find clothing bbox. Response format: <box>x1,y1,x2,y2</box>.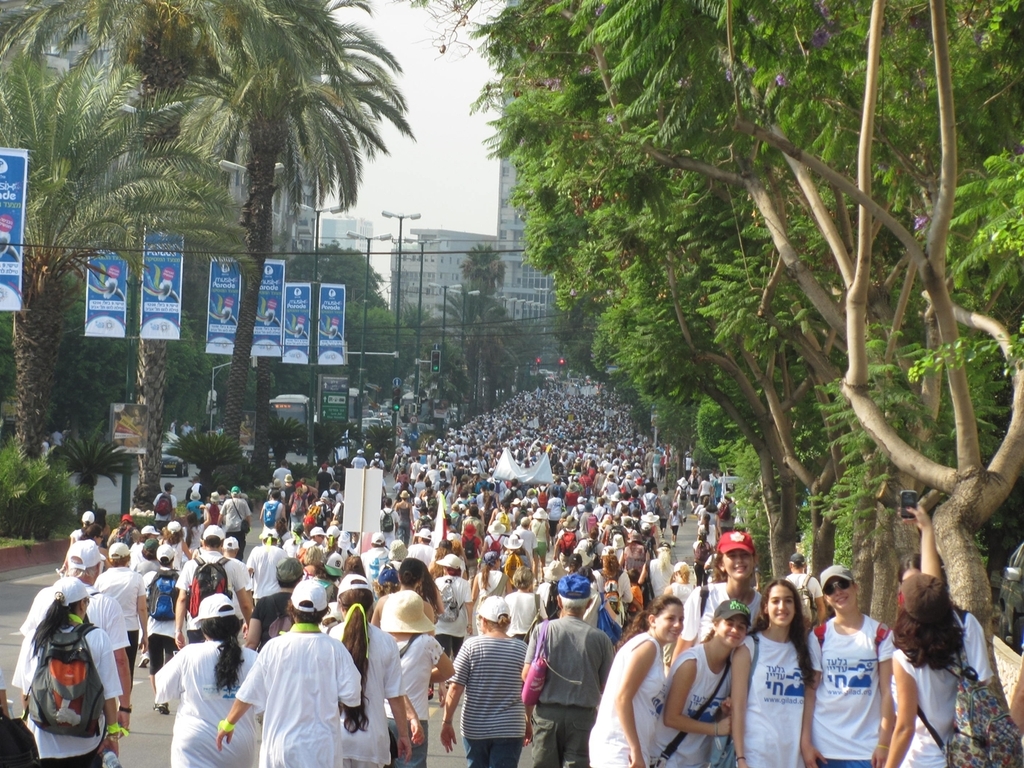
<box>658,493,671,513</box>.
